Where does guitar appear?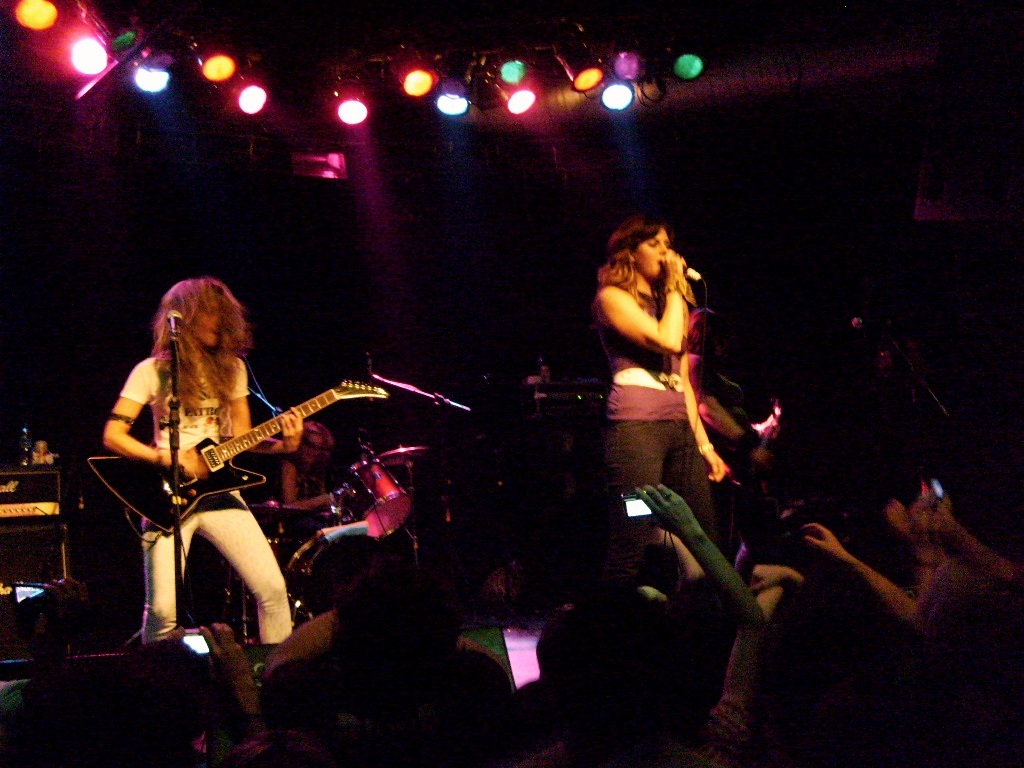
Appears at select_region(94, 371, 389, 530).
